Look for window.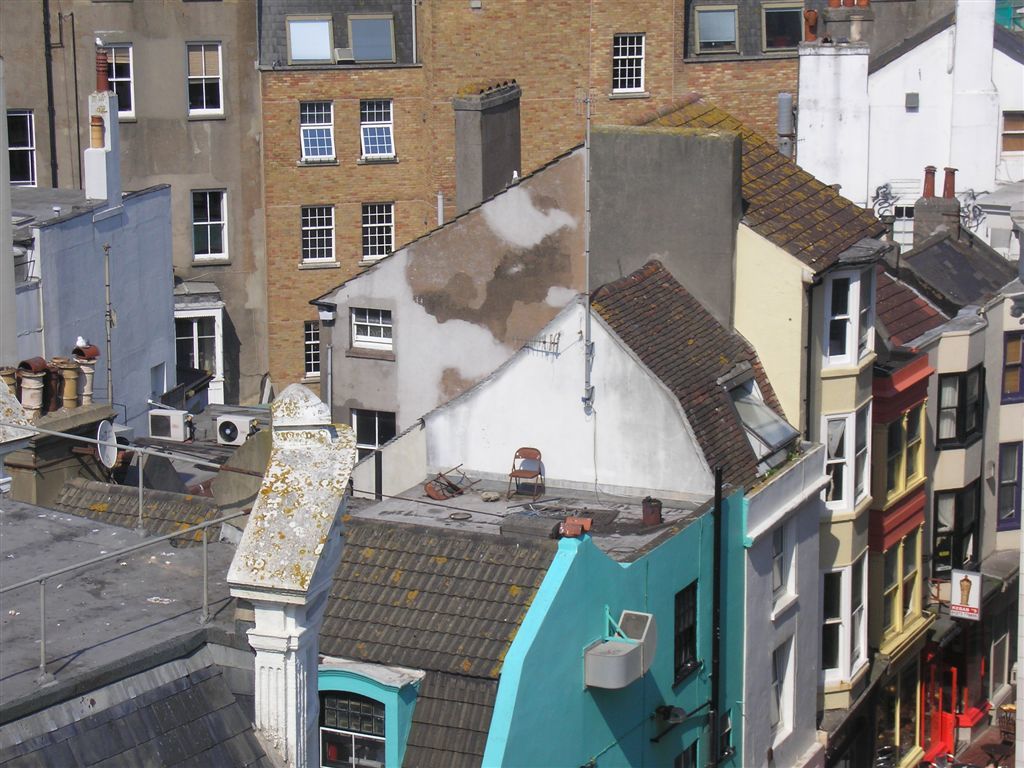
Found: box=[300, 207, 339, 276].
